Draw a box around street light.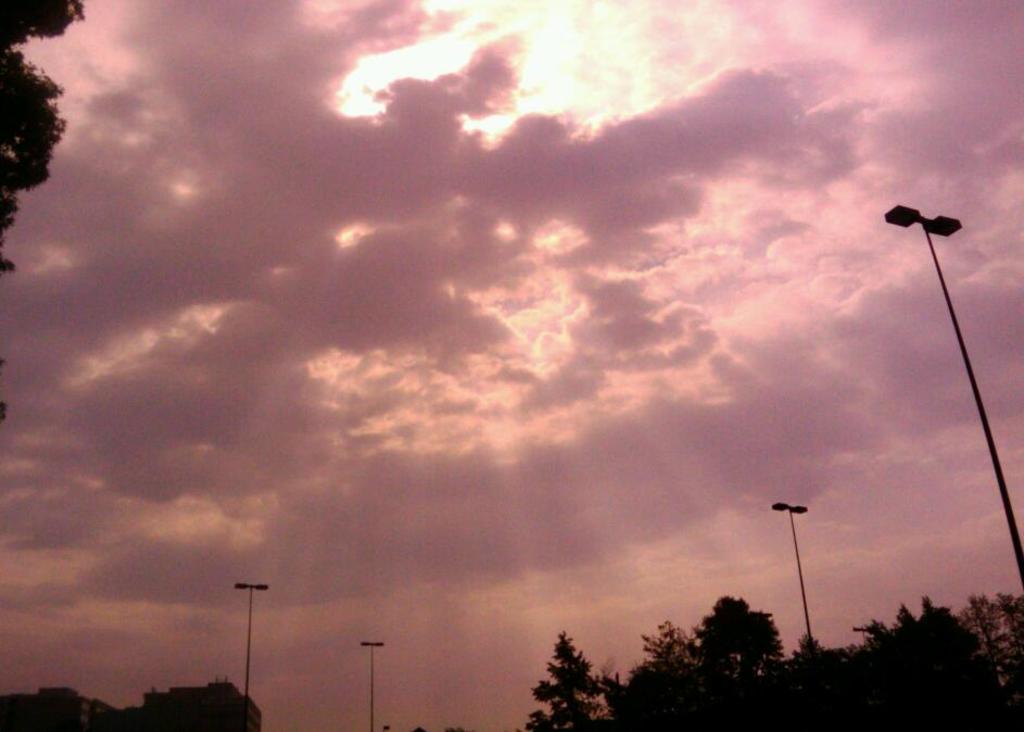
box=[887, 169, 997, 629].
